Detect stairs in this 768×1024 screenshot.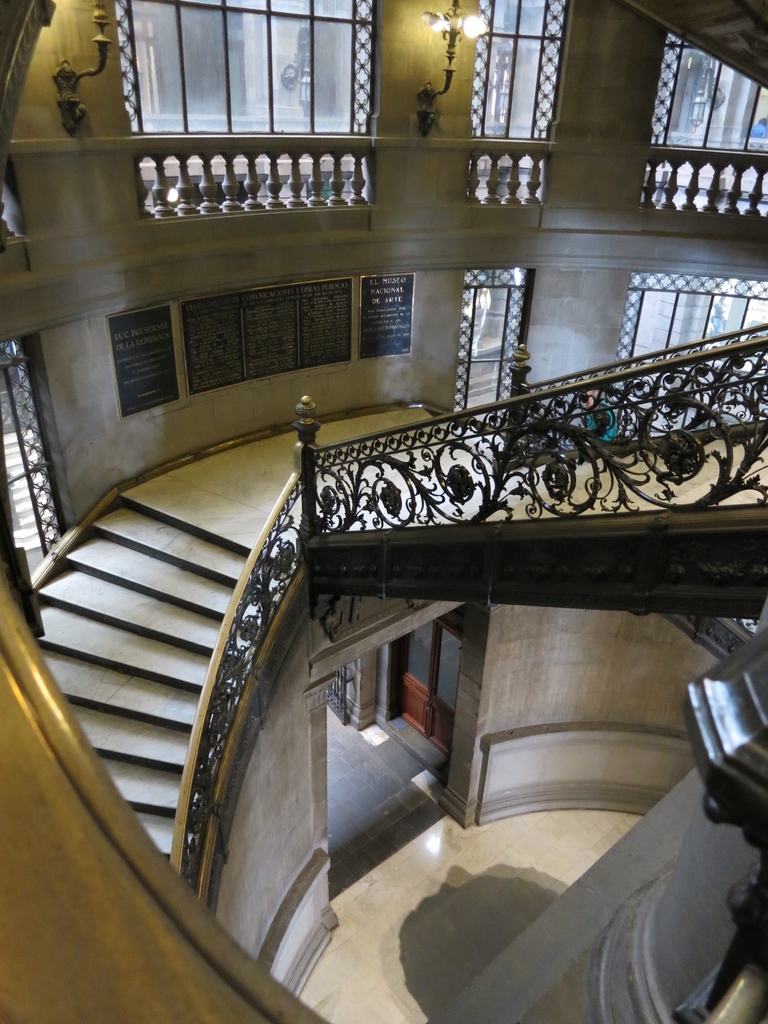
Detection: {"x1": 26, "y1": 399, "x2": 767, "y2": 870}.
